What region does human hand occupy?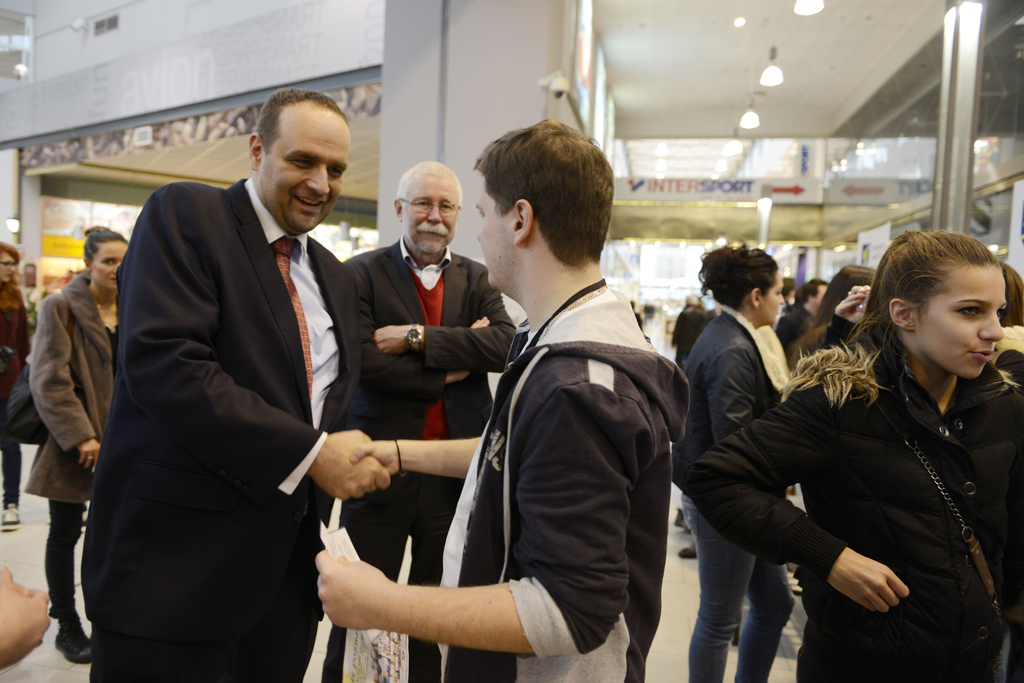
box=[313, 546, 390, 632].
